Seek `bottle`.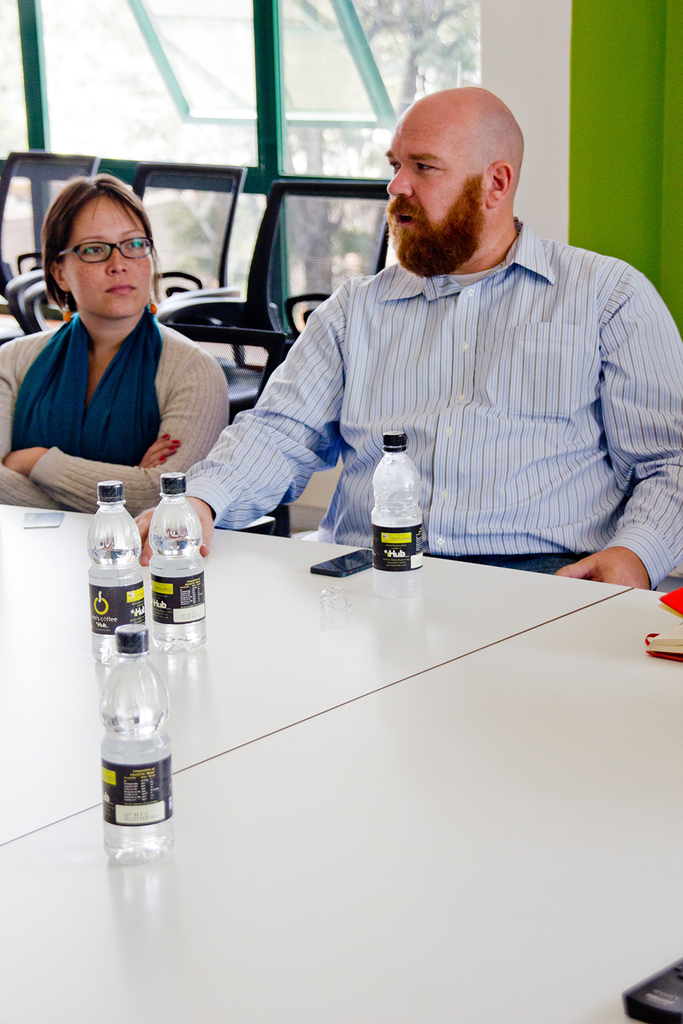
[97, 619, 177, 857].
